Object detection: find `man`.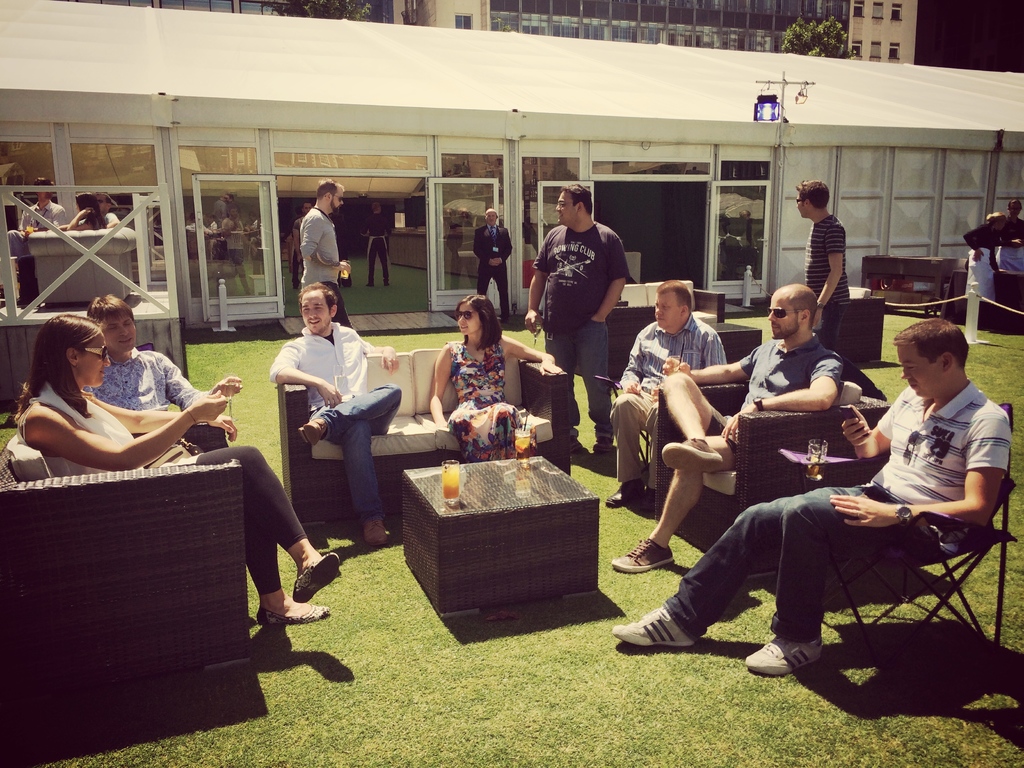
bbox(531, 186, 632, 404).
